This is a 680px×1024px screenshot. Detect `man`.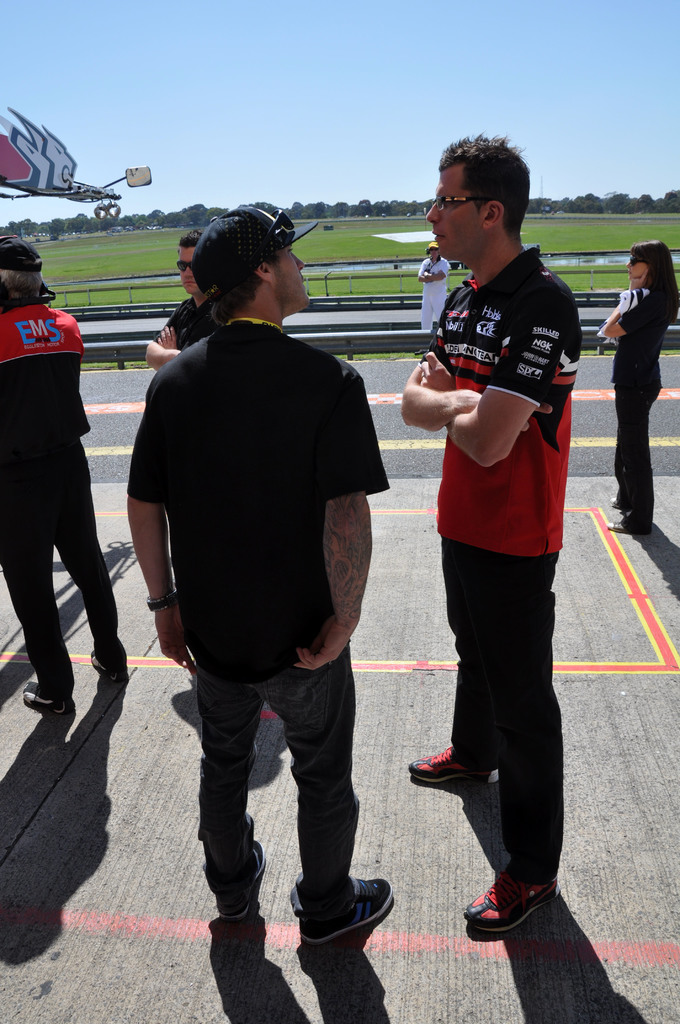
[left=401, top=131, right=581, bottom=932].
